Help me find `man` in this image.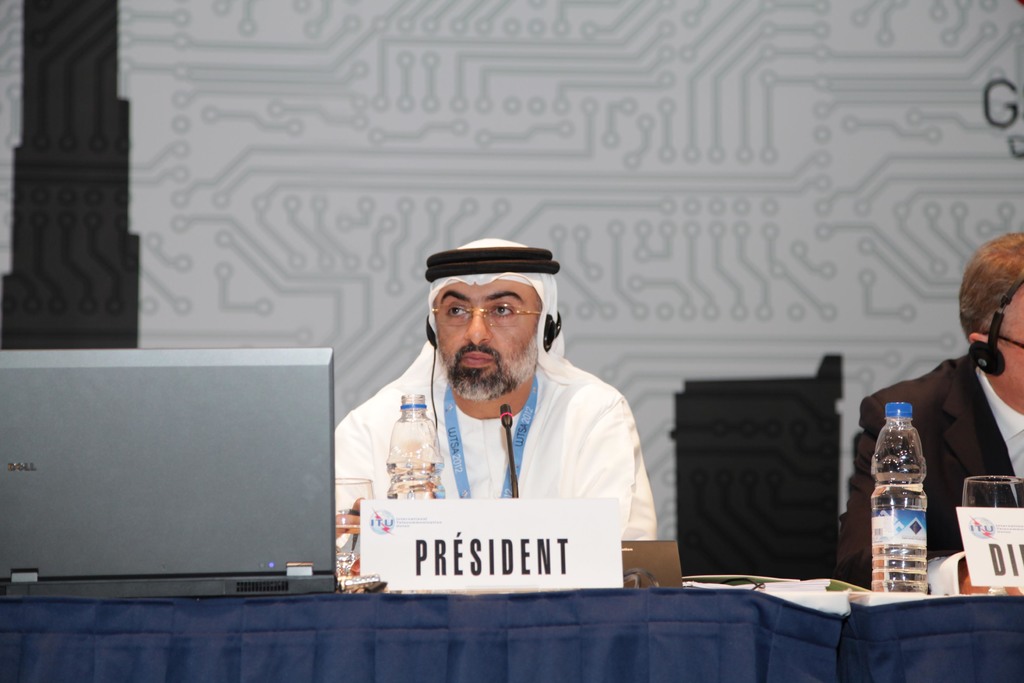
Found it: left=830, top=233, right=1023, bottom=589.
